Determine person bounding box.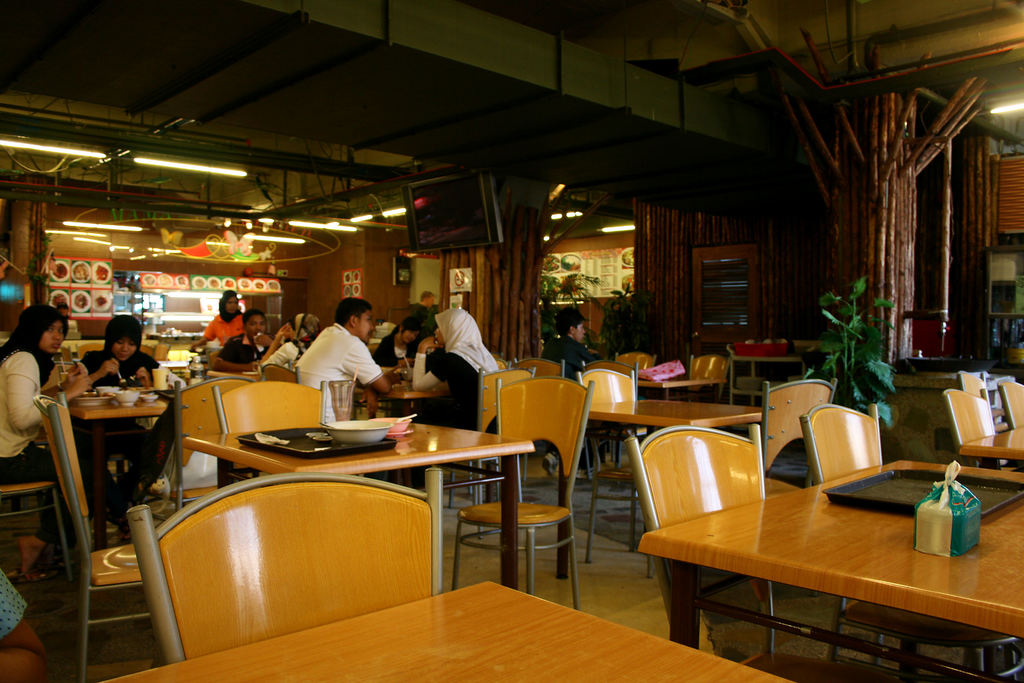
Determined: (541, 302, 605, 381).
